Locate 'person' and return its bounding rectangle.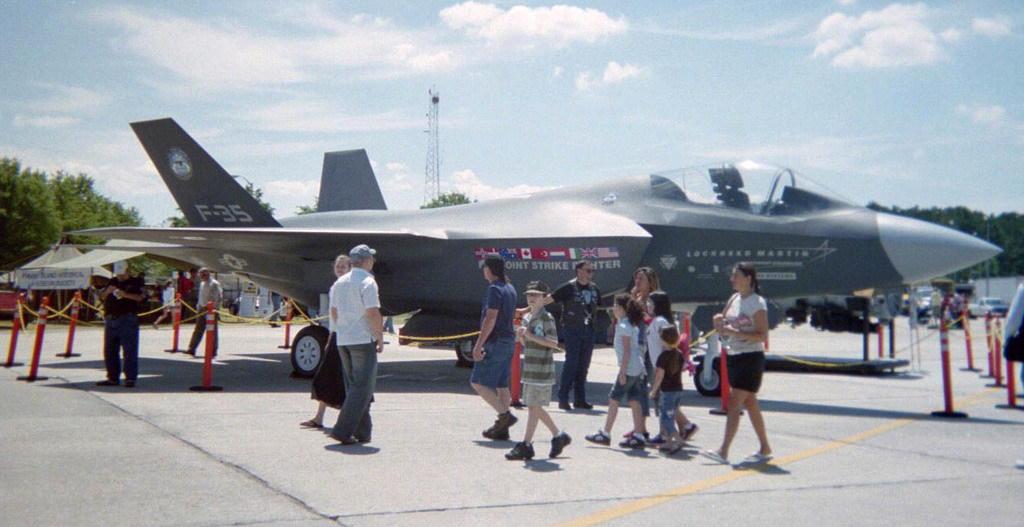
(716, 252, 788, 460).
